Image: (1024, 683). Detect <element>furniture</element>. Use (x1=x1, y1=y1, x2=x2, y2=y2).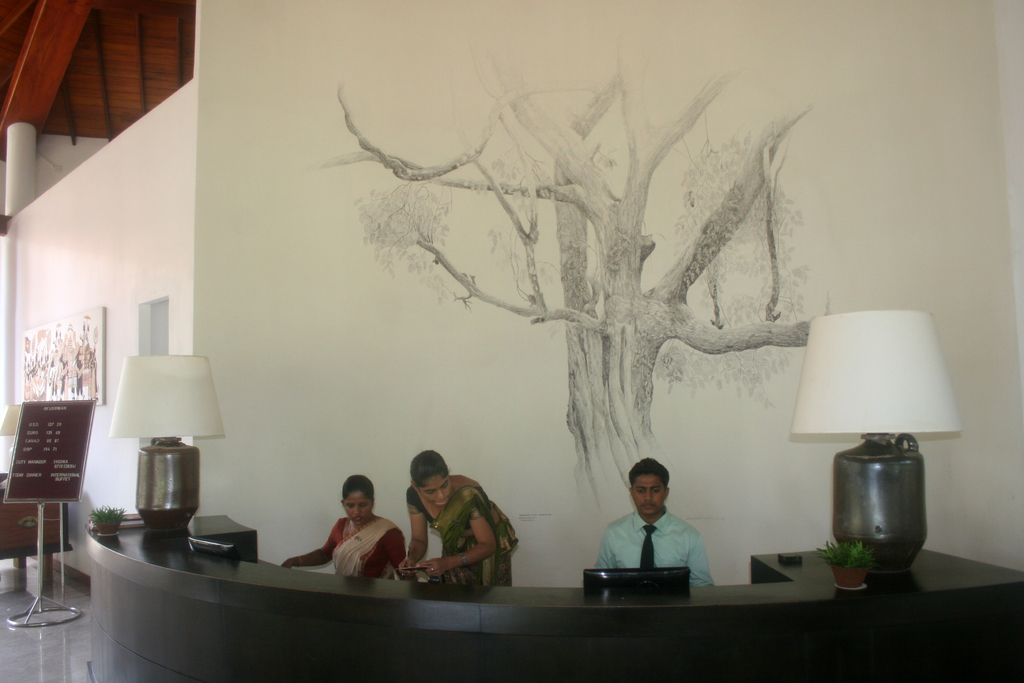
(x1=0, y1=472, x2=72, y2=568).
